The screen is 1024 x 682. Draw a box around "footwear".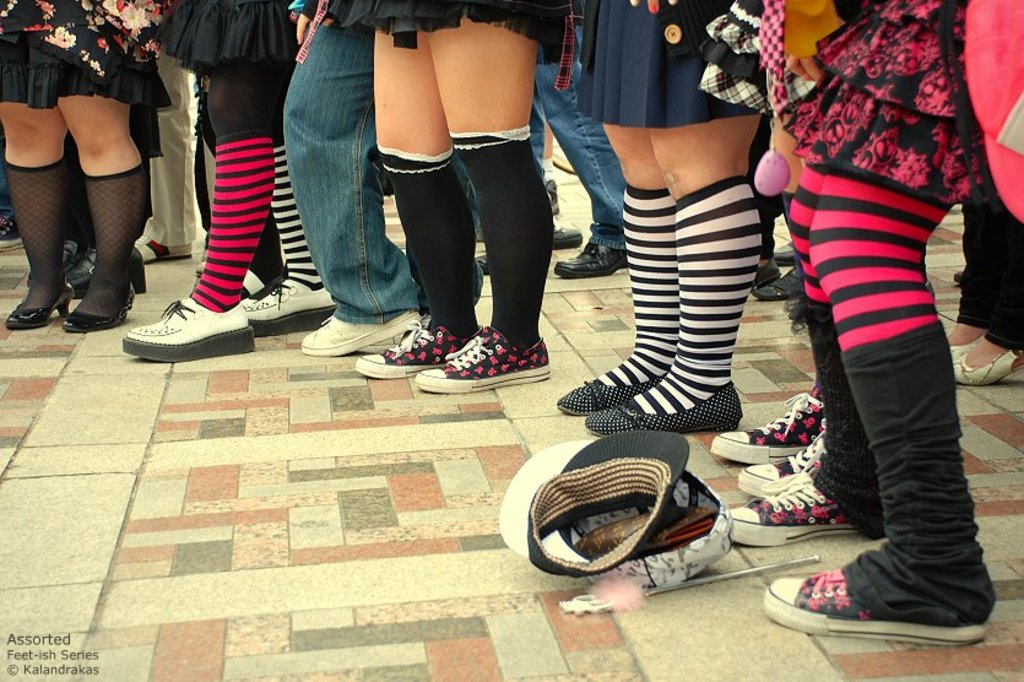
box(709, 393, 824, 465).
